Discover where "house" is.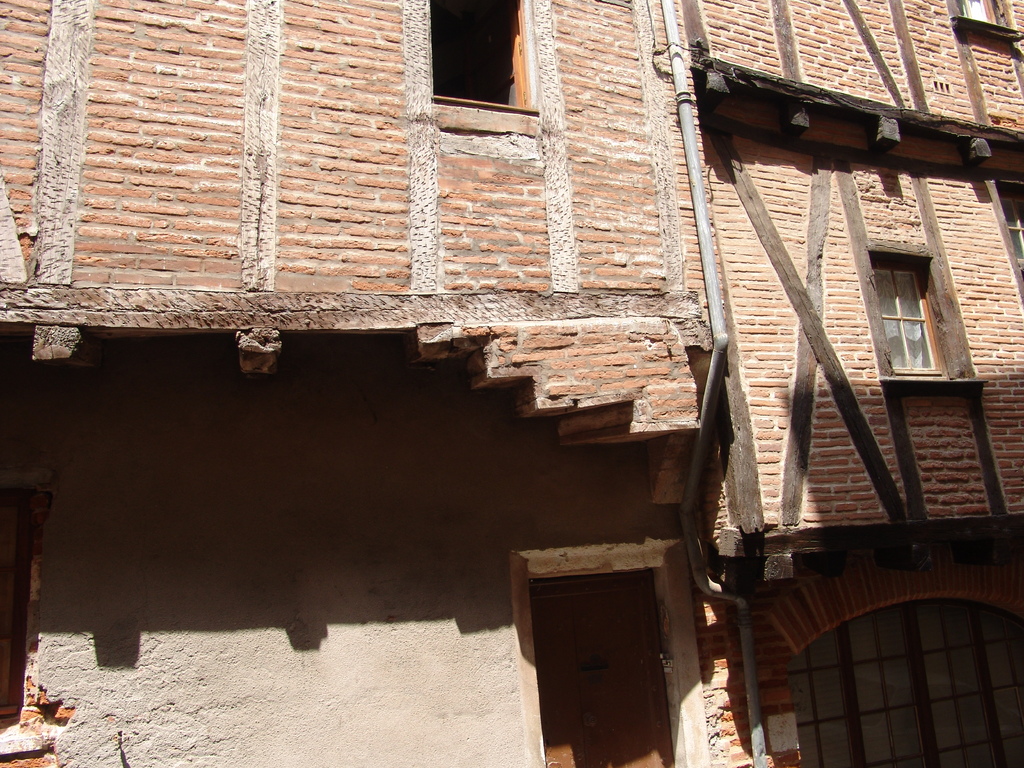
Discovered at {"left": 0, "top": 0, "right": 1023, "bottom": 767}.
